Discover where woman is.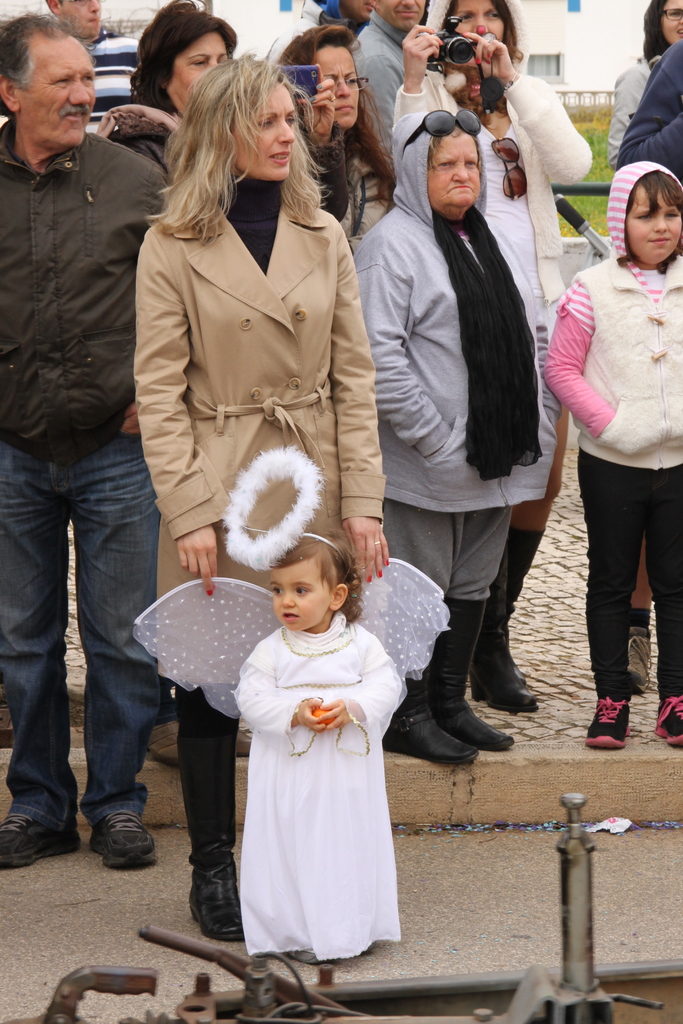
Discovered at box=[277, 24, 396, 256].
